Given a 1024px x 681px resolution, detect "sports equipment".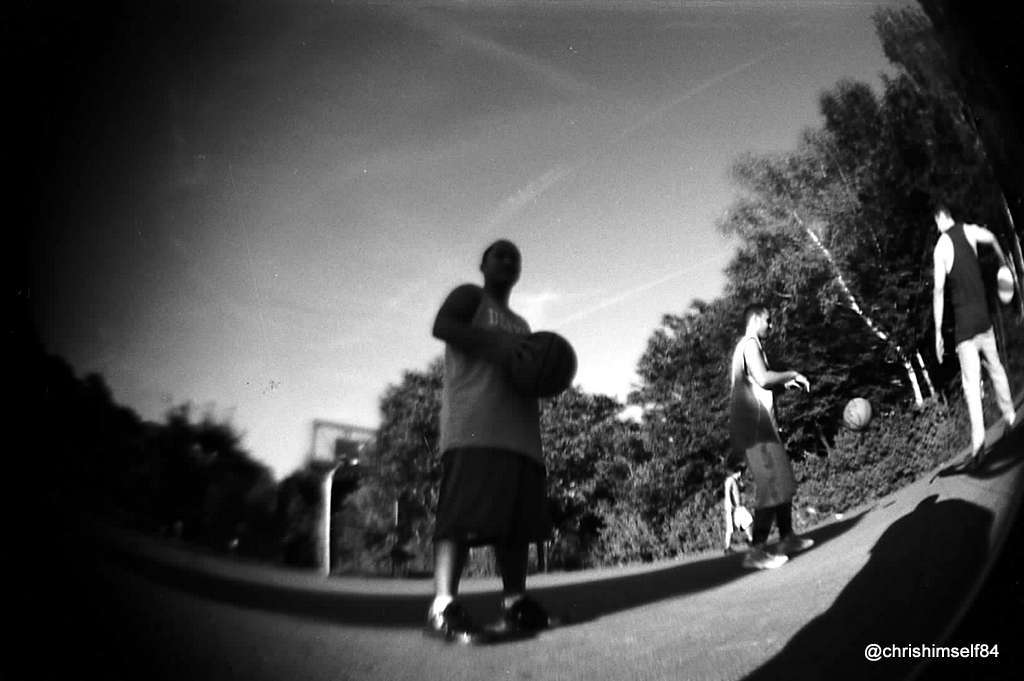
(843, 395, 876, 431).
